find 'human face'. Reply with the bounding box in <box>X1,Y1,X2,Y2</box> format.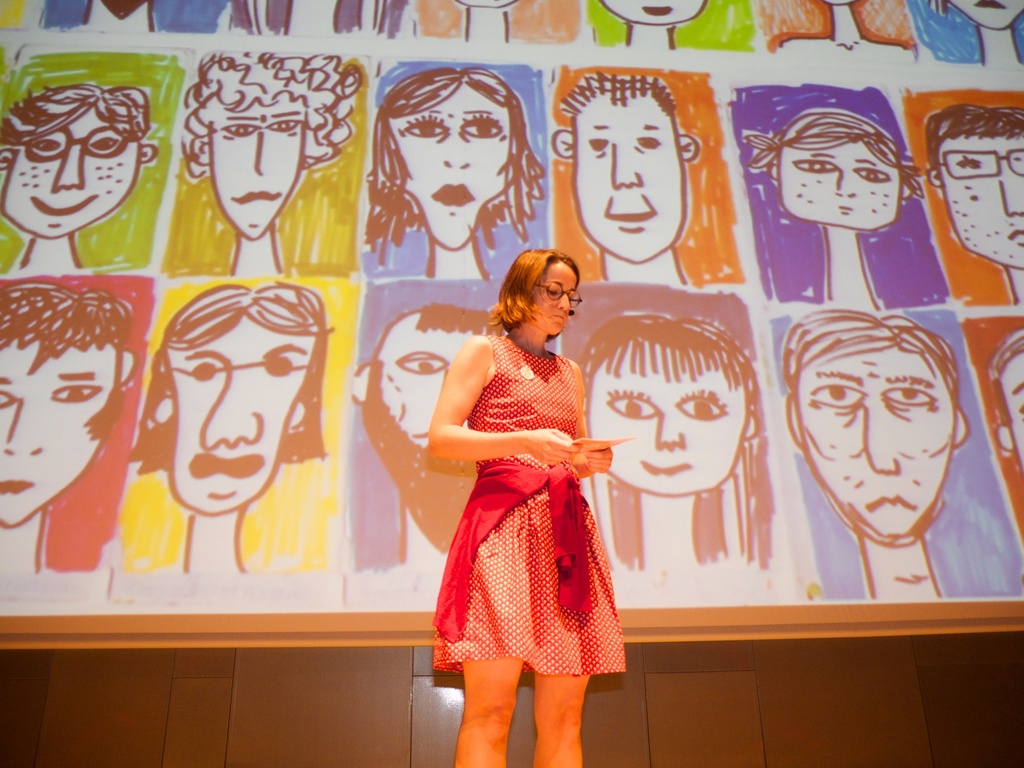
<box>801,349,952,537</box>.
